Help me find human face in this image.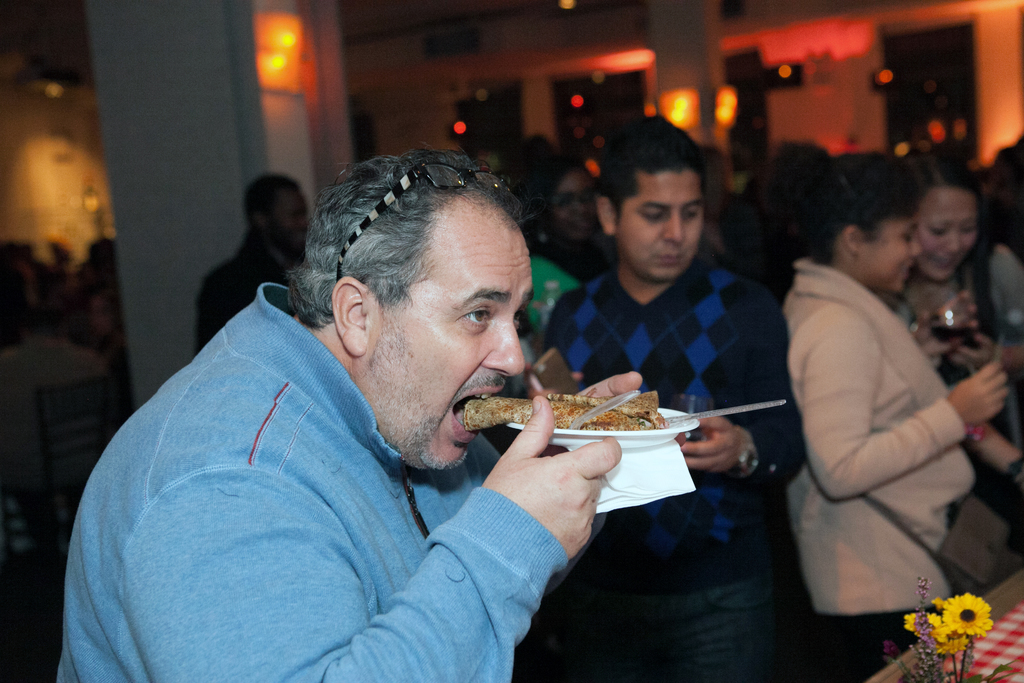
Found it: [268,179,308,252].
